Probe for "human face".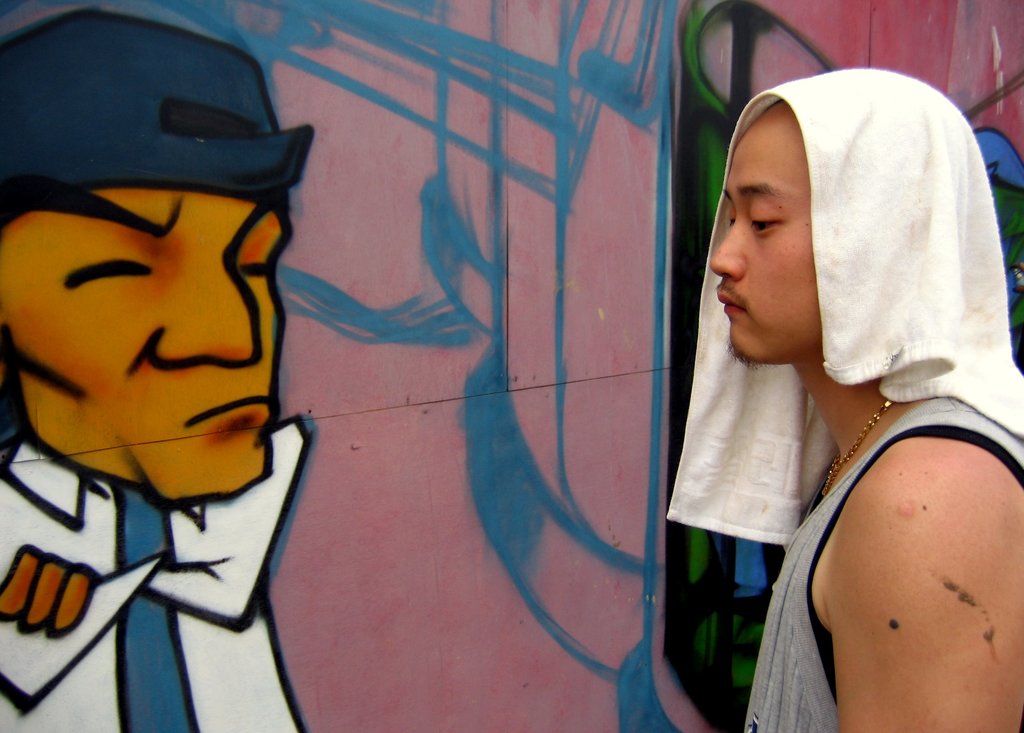
Probe result: (left=5, top=190, right=289, bottom=500).
